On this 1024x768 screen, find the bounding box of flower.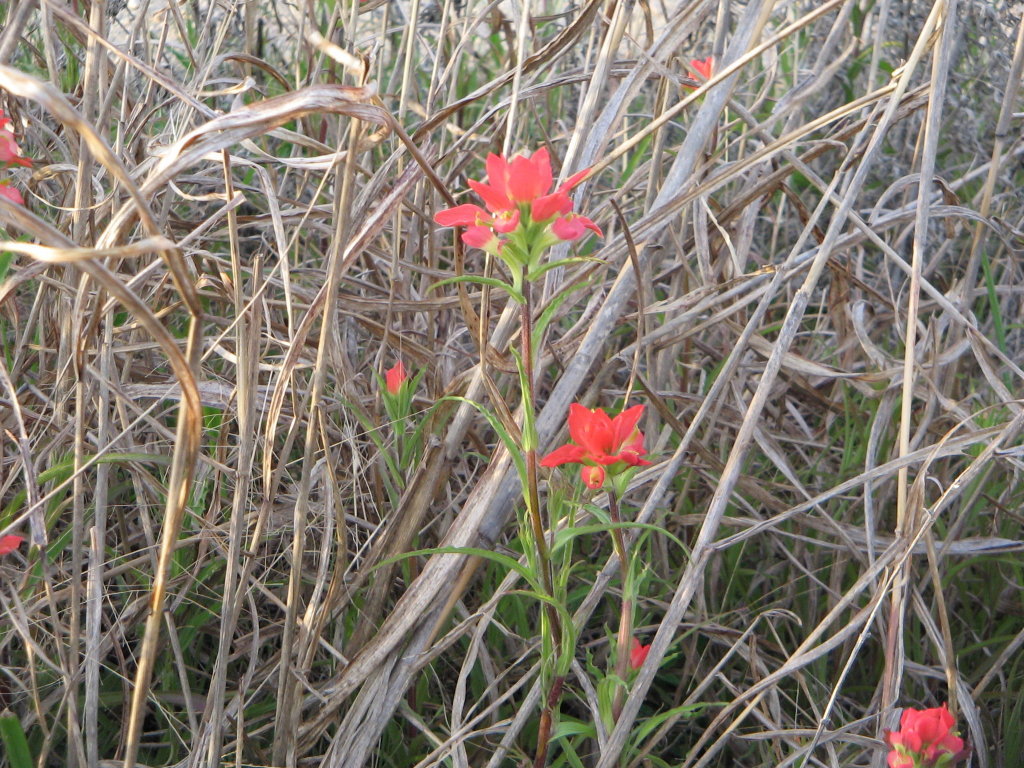
Bounding box: BBox(0, 185, 23, 208).
